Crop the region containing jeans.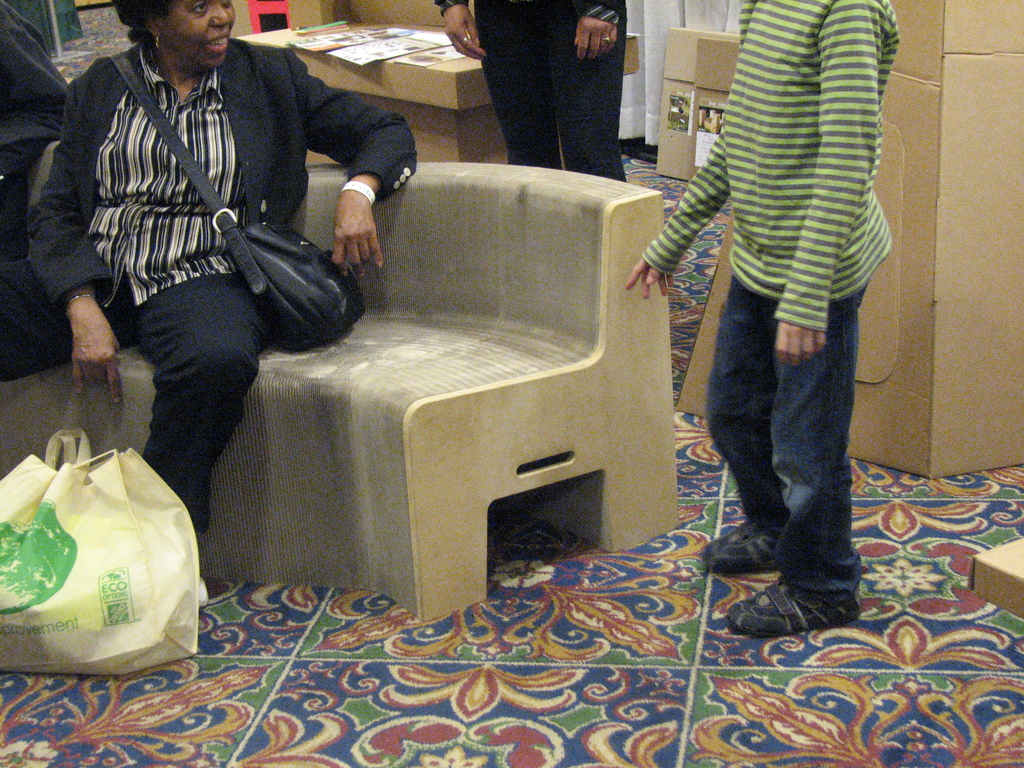
Crop region: pyautogui.locateOnScreen(696, 277, 867, 595).
